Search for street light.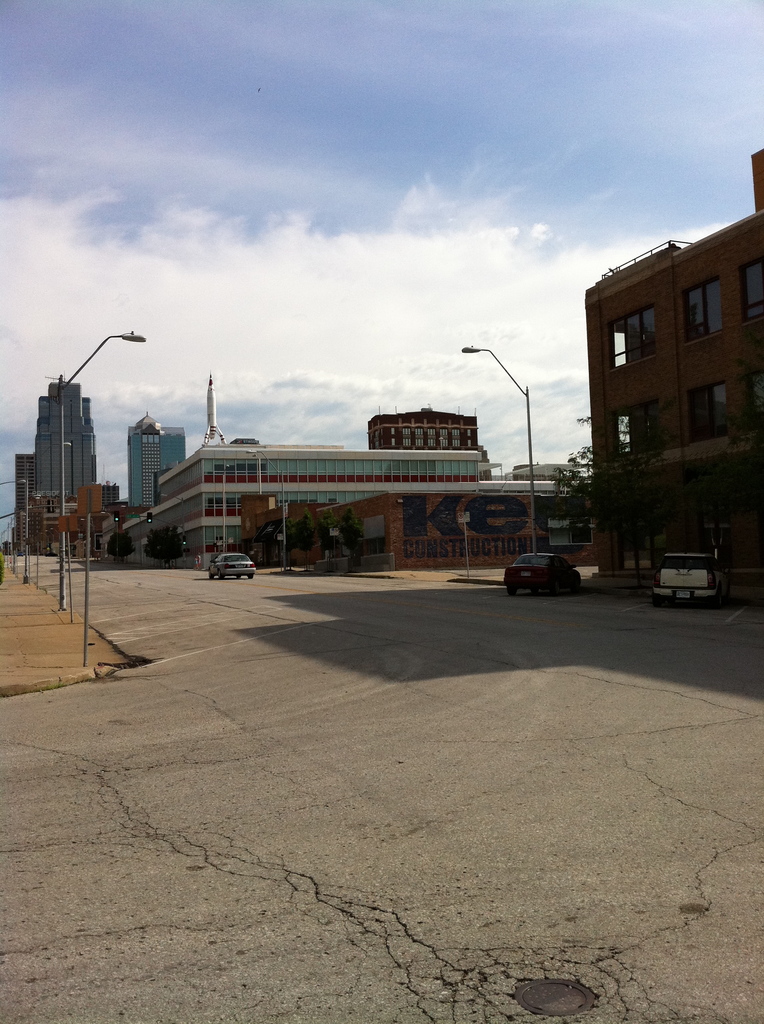
Found at bbox=[459, 344, 541, 550].
